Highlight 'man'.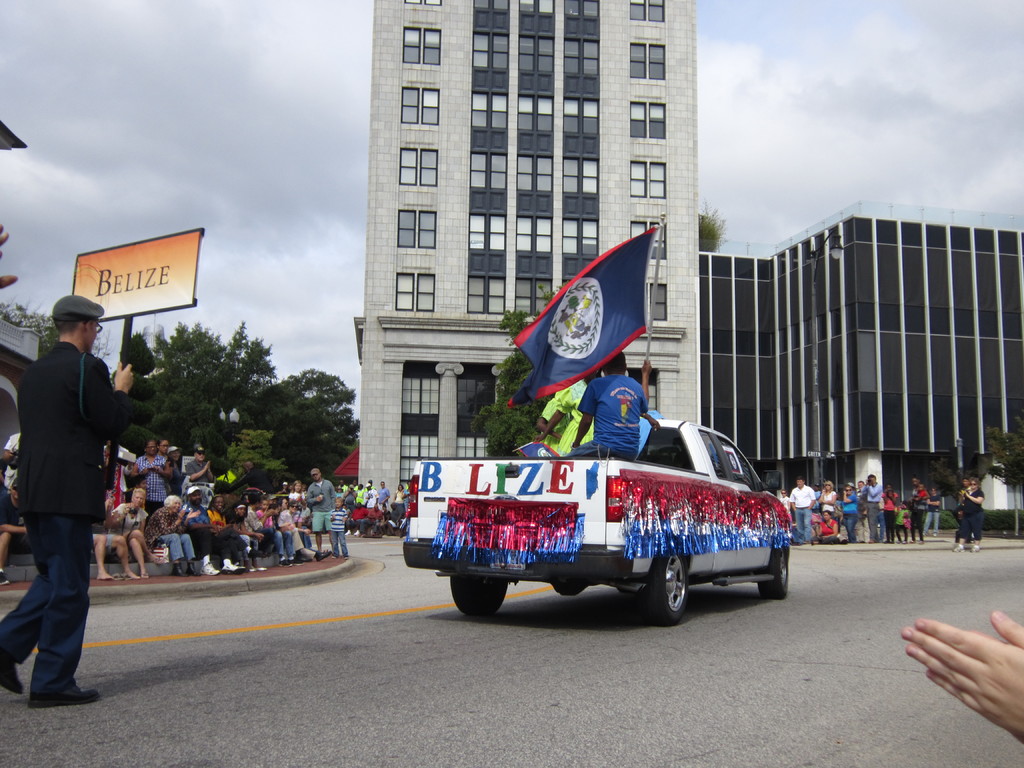
Highlighted region: x1=369 y1=481 x2=375 y2=507.
